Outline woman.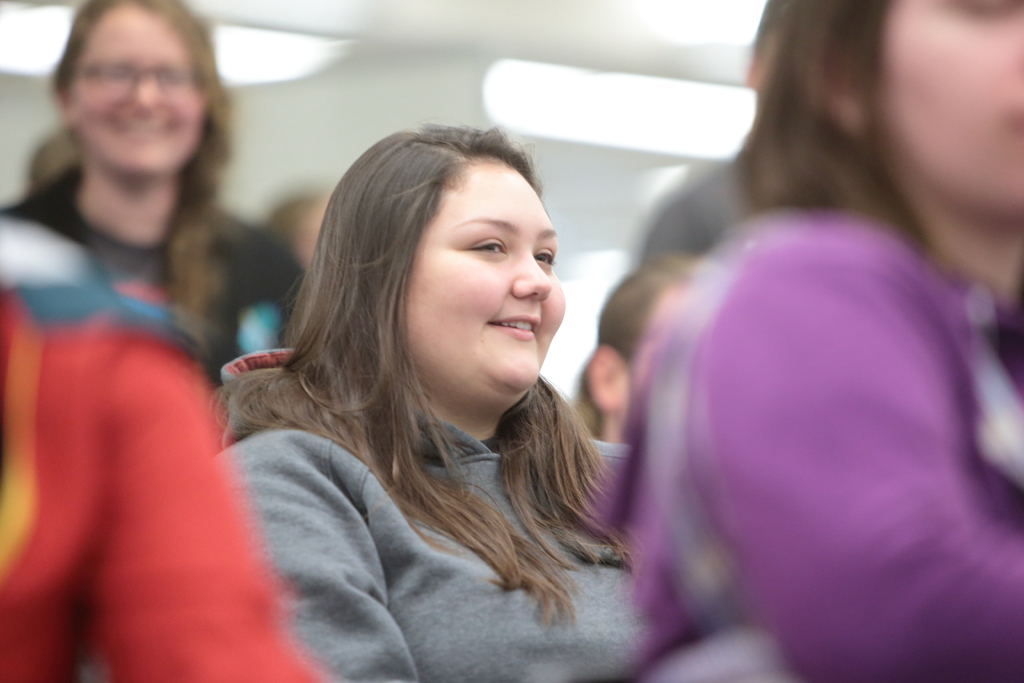
Outline: 1:0:307:391.
